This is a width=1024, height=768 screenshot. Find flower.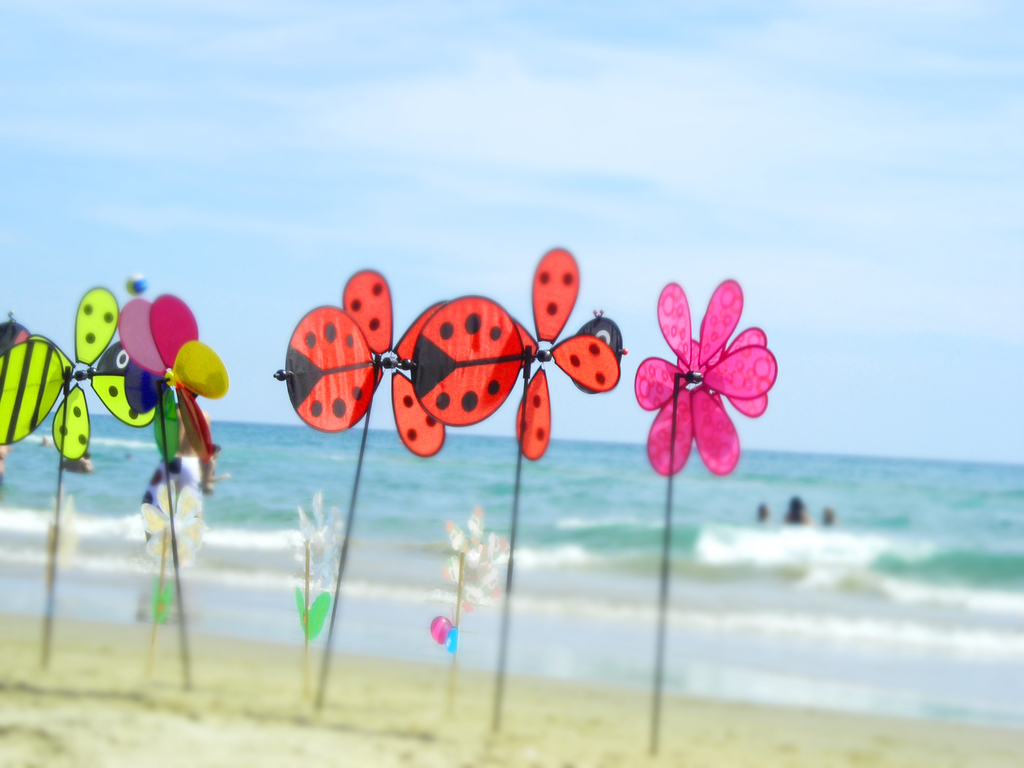
Bounding box: <region>632, 270, 780, 483</region>.
